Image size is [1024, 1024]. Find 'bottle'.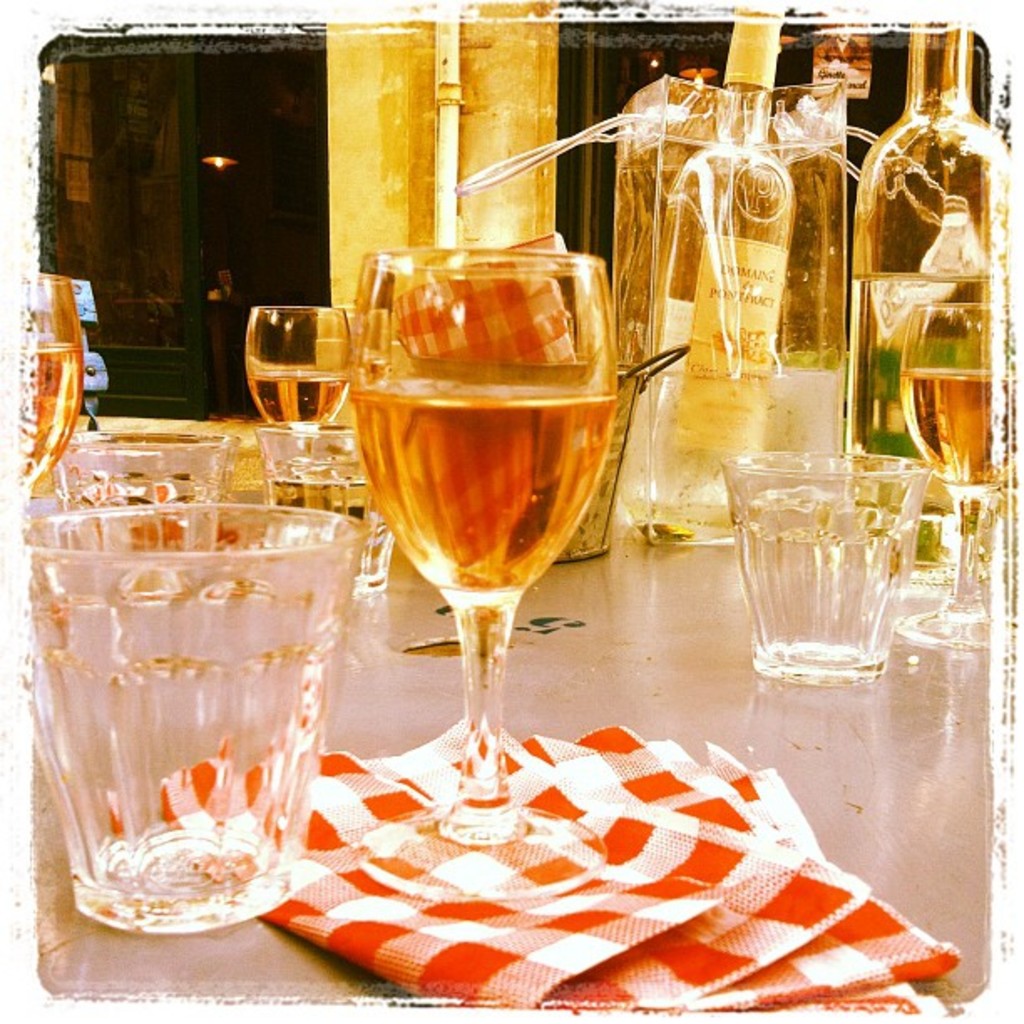
<box>847,15,1011,475</box>.
